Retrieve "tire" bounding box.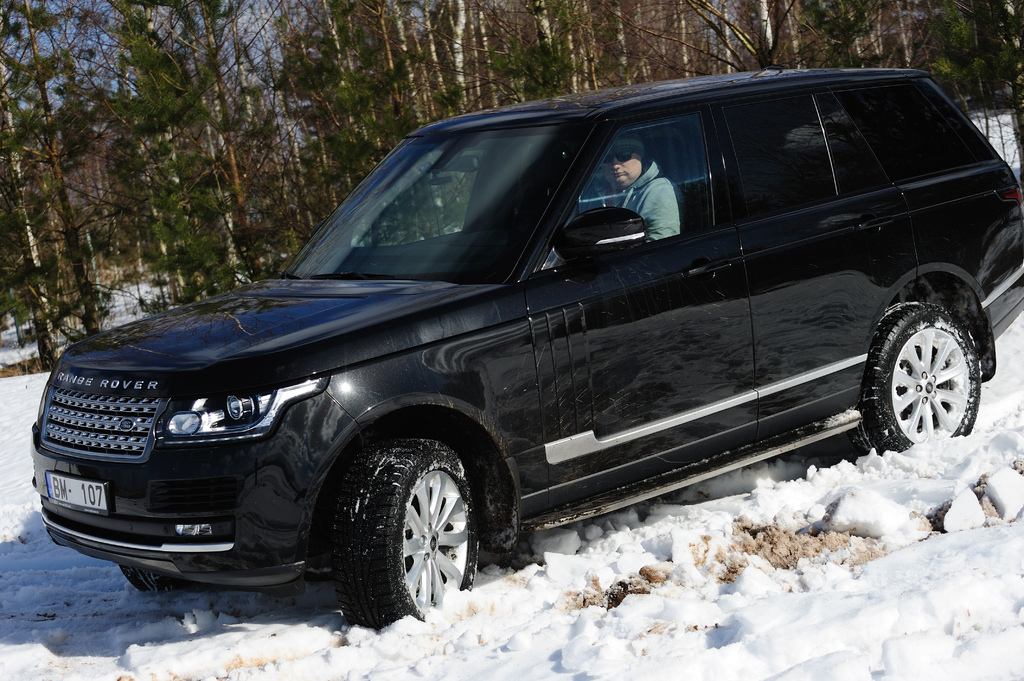
Bounding box: rect(116, 565, 201, 595).
